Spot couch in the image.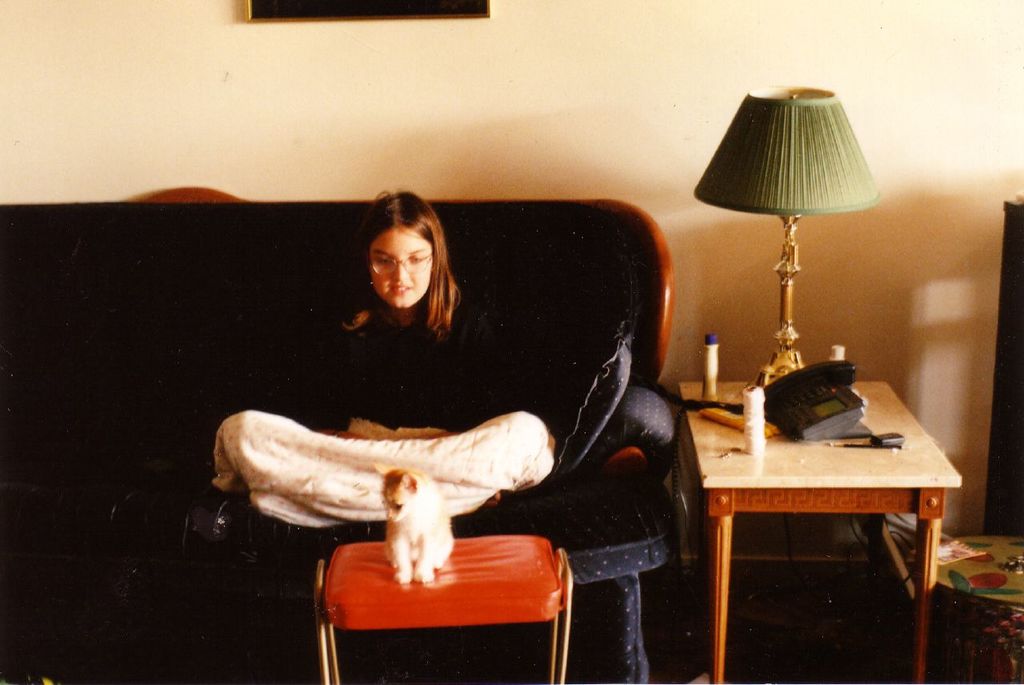
couch found at pyautogui.locateOnScreen(0, 197, 674, 684).
